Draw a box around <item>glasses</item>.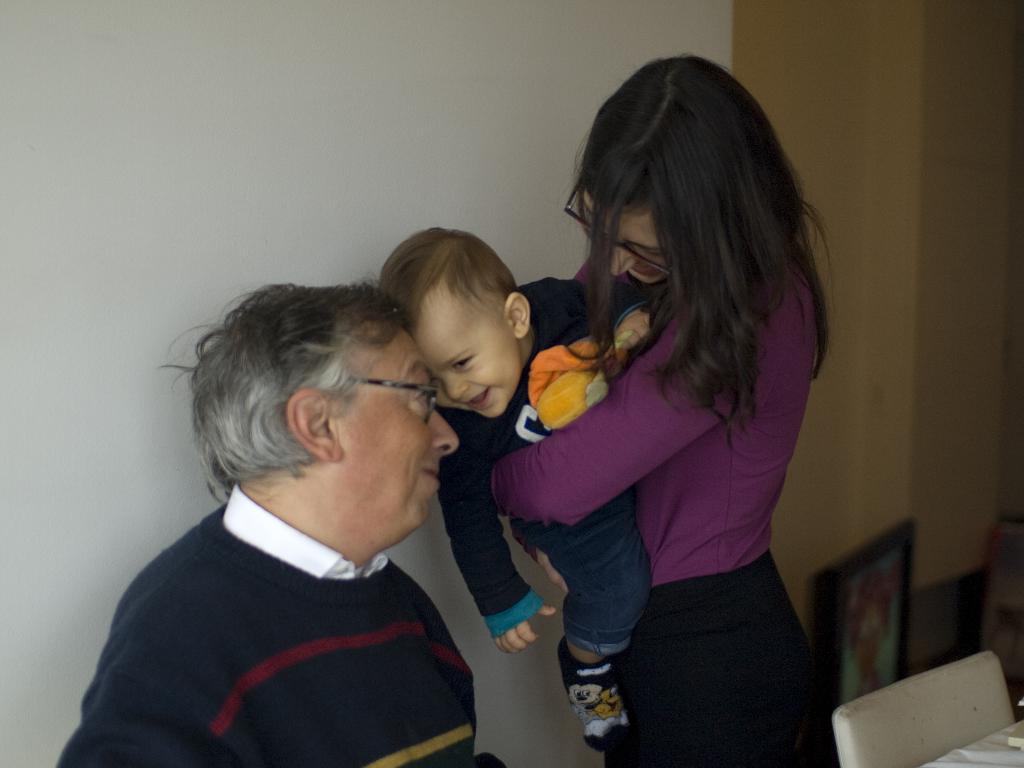
<region>565, 178, 675, 285</region>.
